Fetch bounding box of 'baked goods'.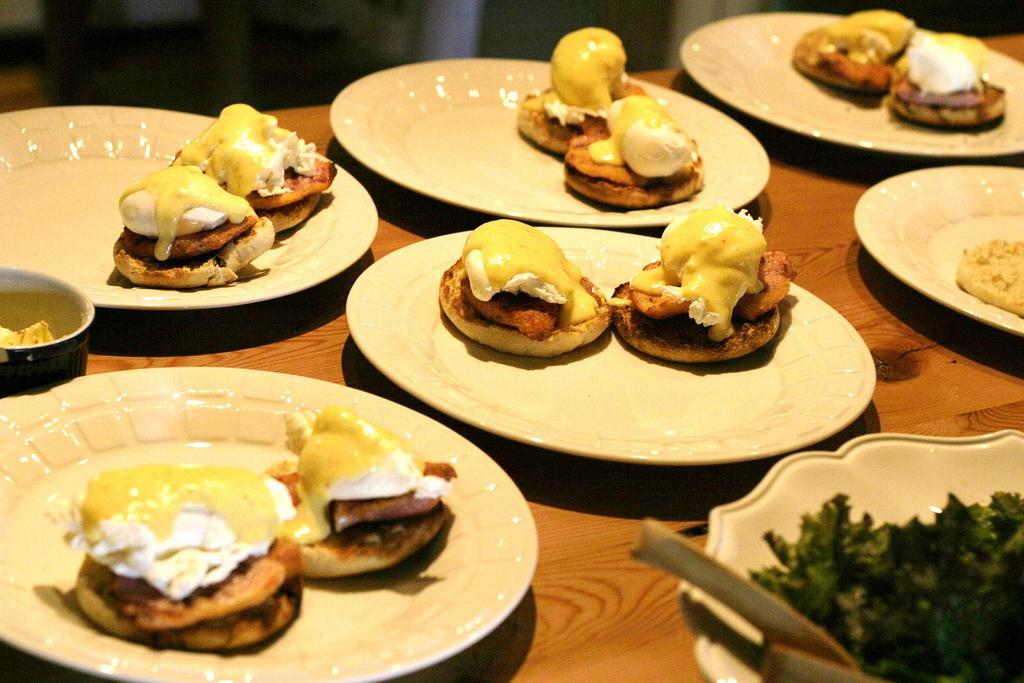
Bbox: 269, 399, 450, 581.
